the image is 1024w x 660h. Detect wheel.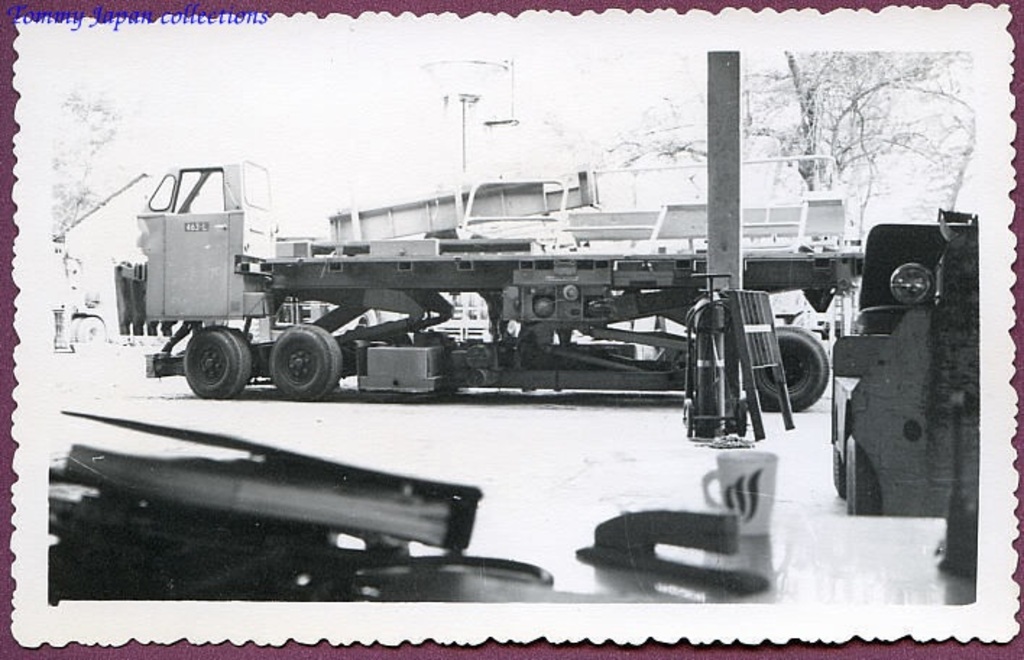
Detection: left=171, top=324, right=244, bottom=397.
